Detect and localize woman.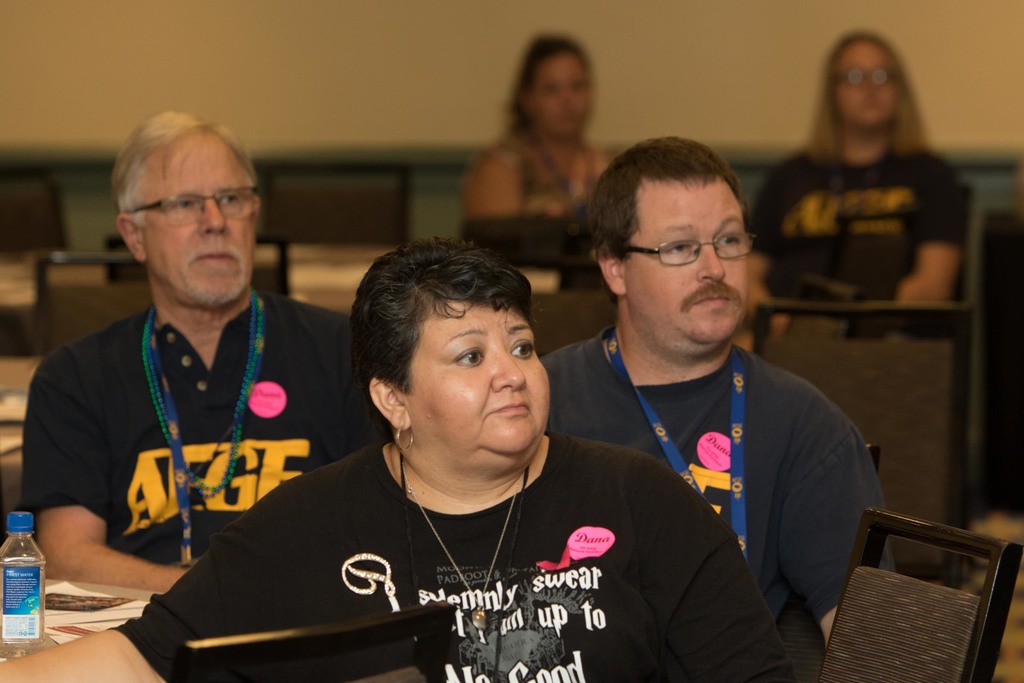
Localized at 740,31,972,336.
